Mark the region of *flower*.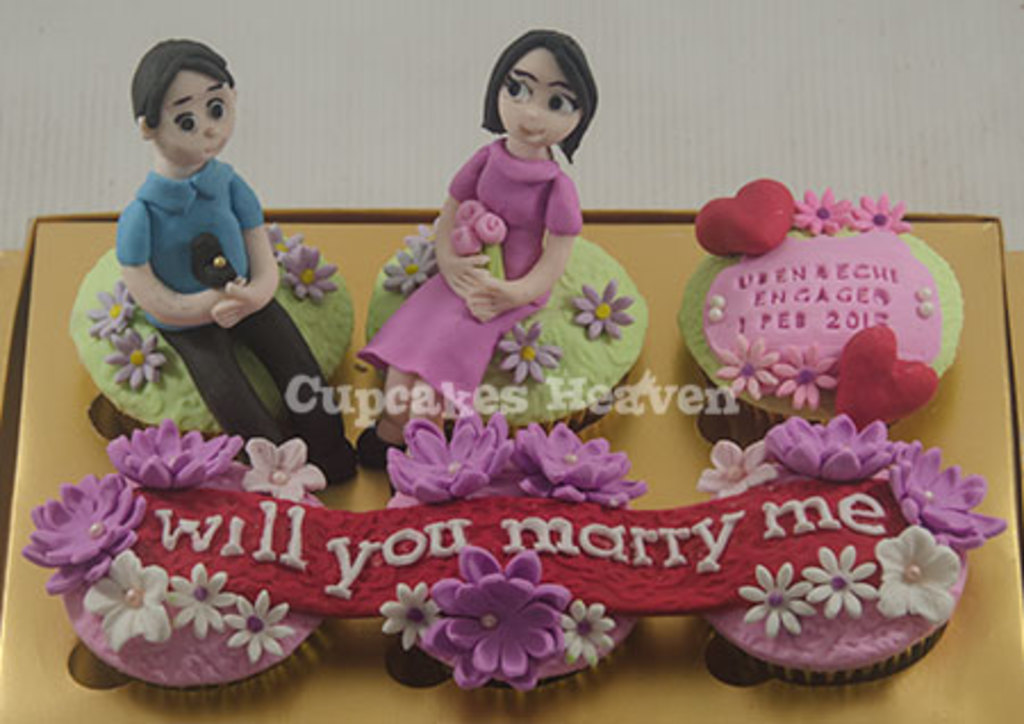
Region: x1=569, y1=280, x2=630, y2=344.
